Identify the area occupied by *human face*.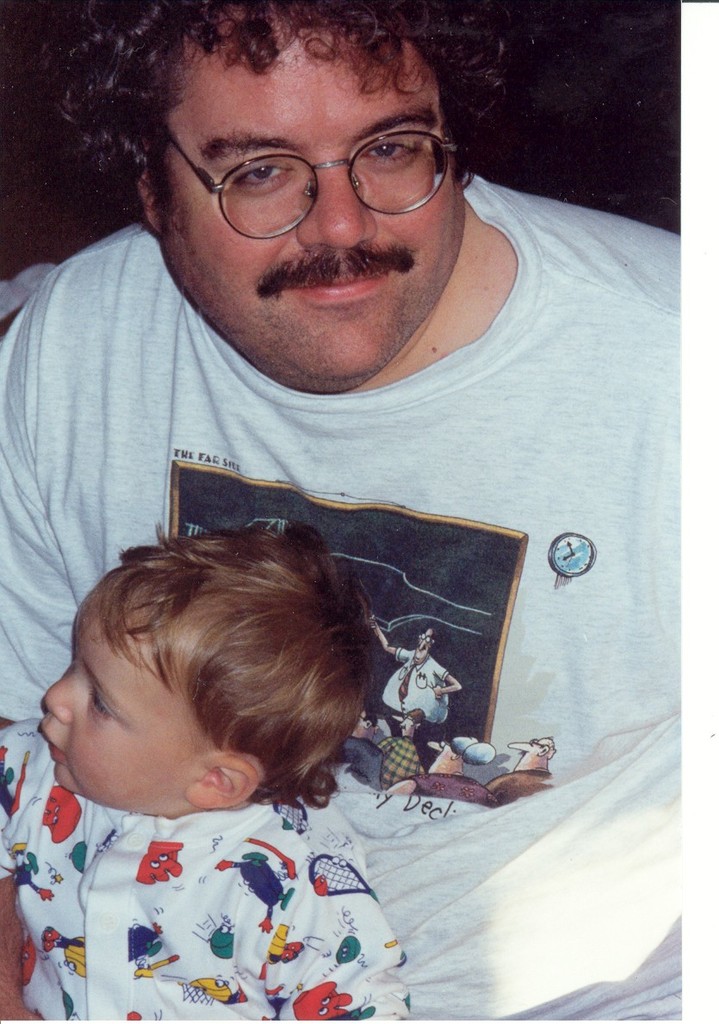
Area: 34/580/211/818.
